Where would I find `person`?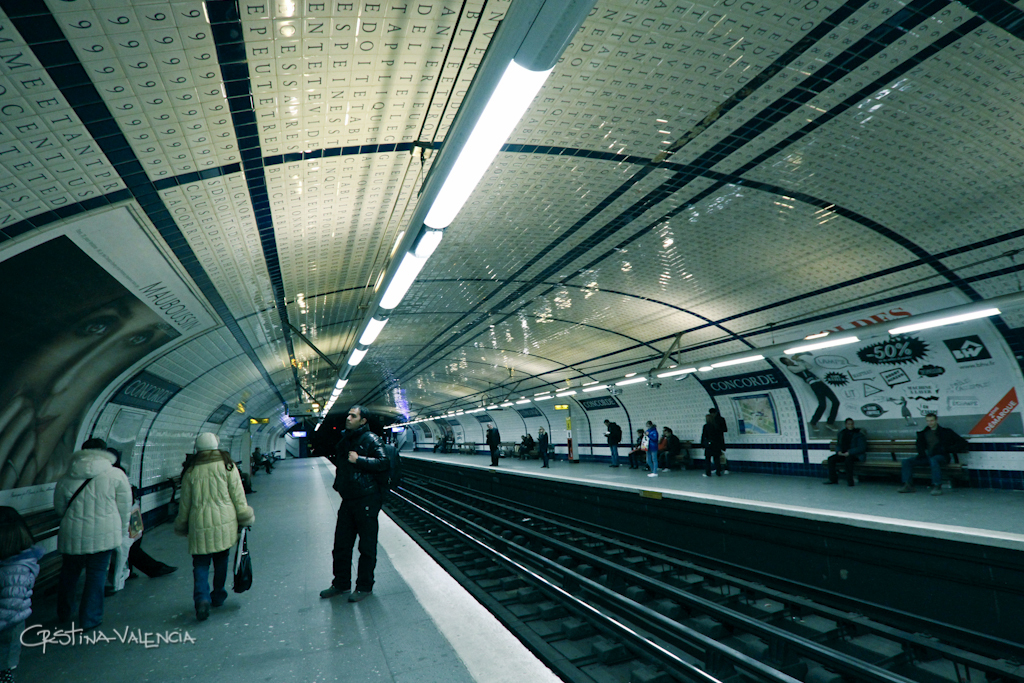
At <region>108, 447, 178, 580</region>.
